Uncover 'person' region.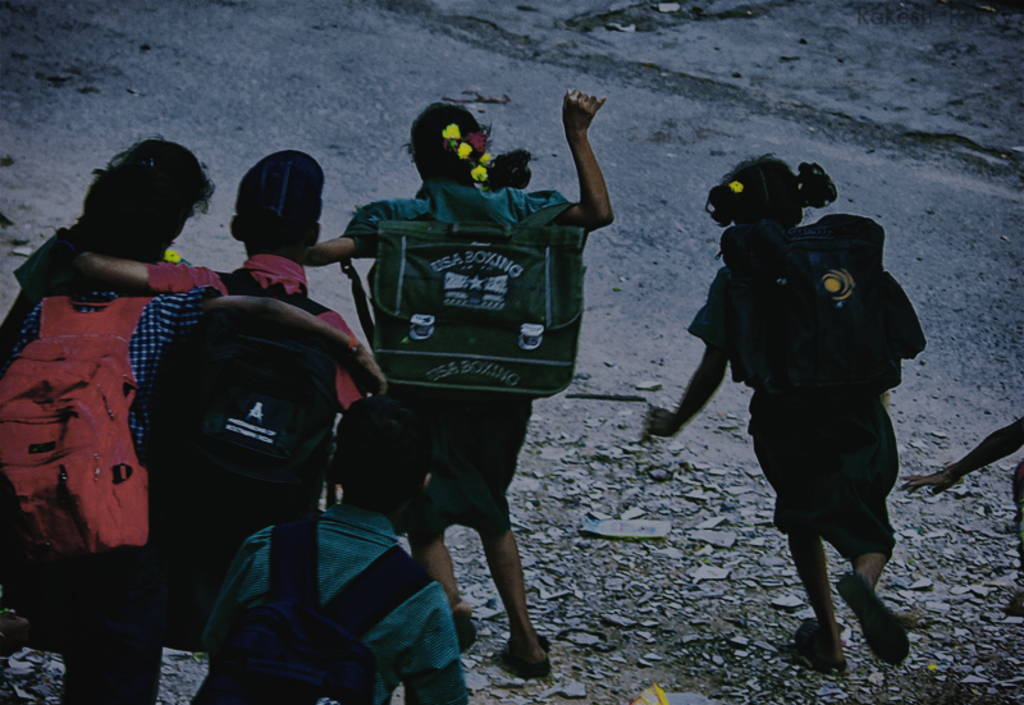
Uncovered: 192/394/466/704.
